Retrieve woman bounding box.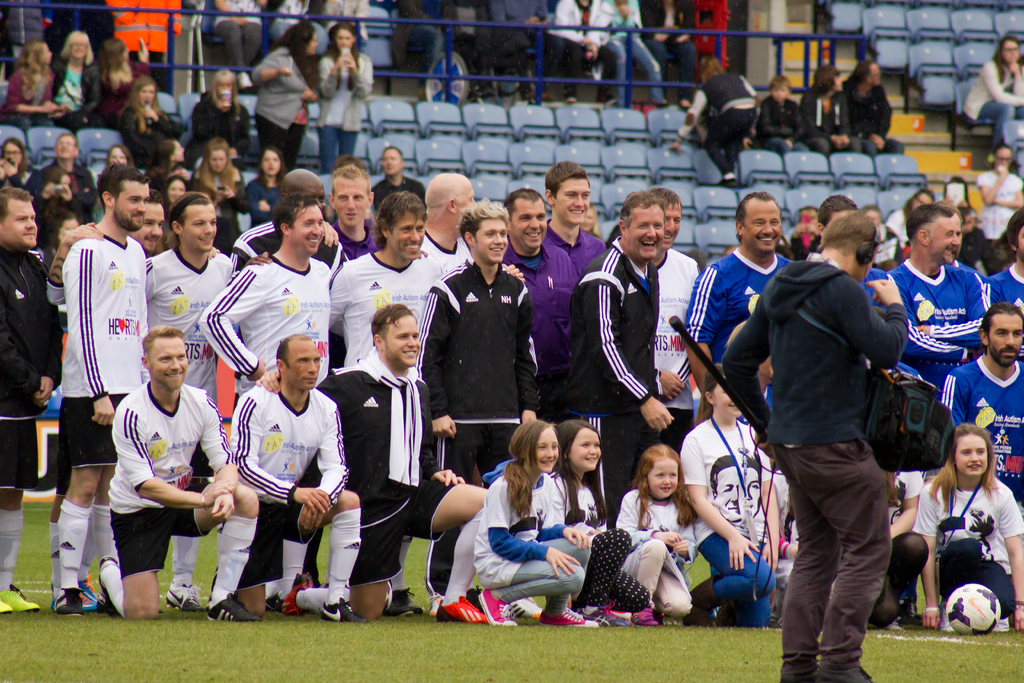
Bounding box: l=186, t=70, r=251, b=158.
